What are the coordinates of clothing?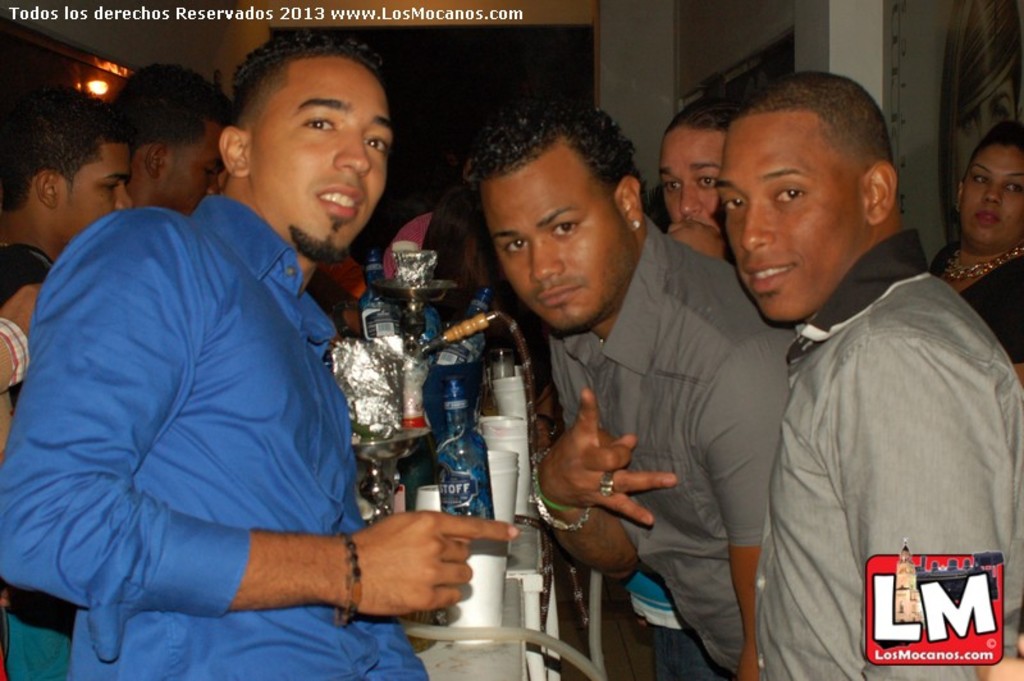
BBox(380, 209, 434, 280).
